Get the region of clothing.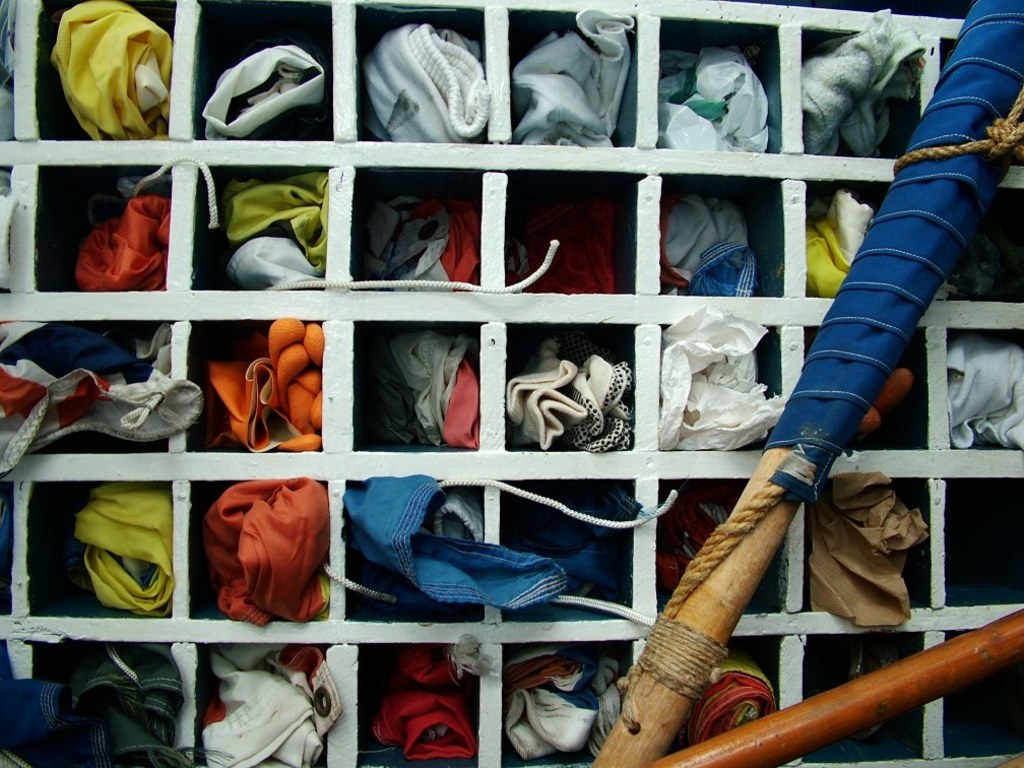
select_region(375, 330, 466, 449).
